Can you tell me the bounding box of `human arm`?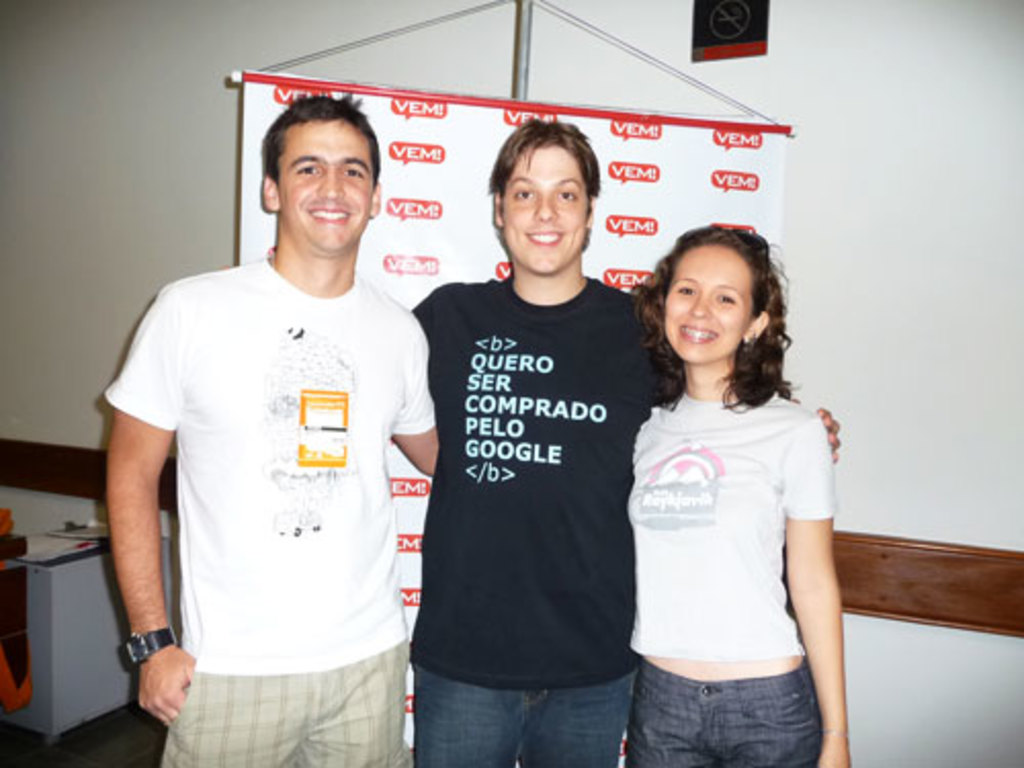
locate(412, 283, 459, 356).
